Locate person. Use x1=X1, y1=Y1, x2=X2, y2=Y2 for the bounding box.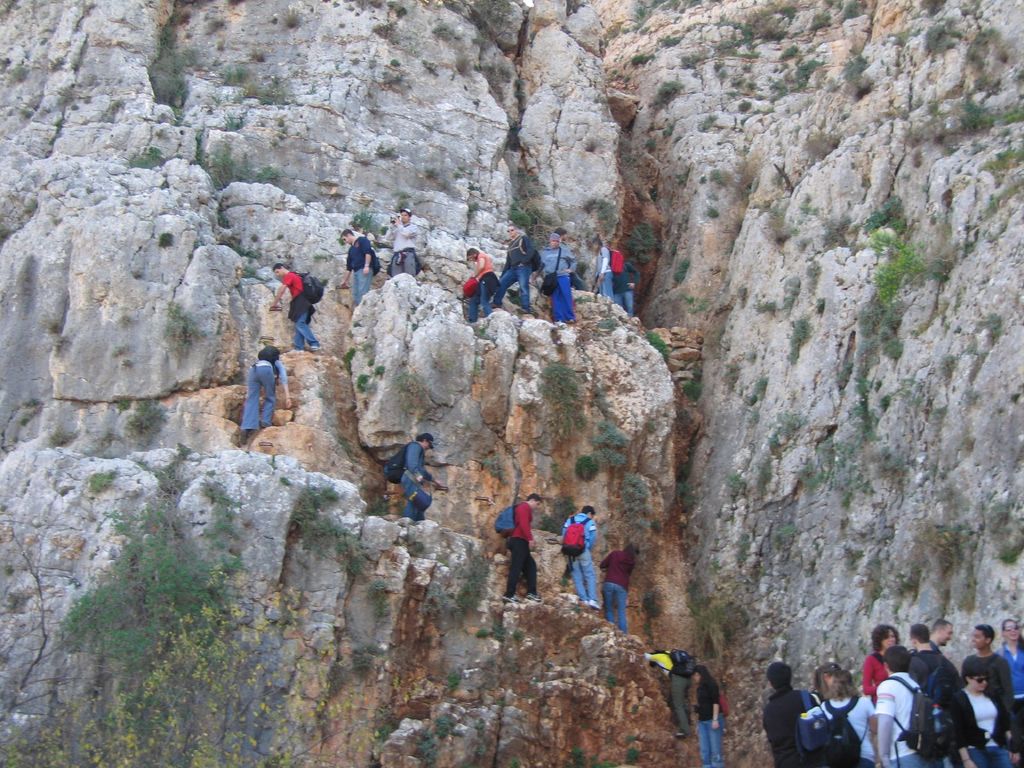
x1=495, y1=490, x2=544, y2=603.
